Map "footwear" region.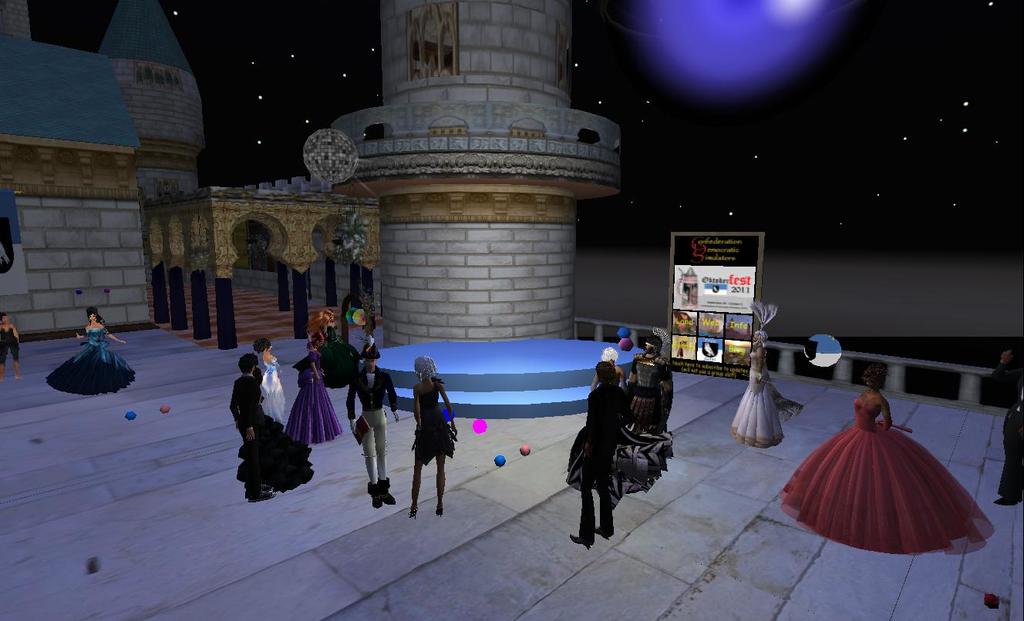
Mapped to Rect(596, 530, 612, 540).
